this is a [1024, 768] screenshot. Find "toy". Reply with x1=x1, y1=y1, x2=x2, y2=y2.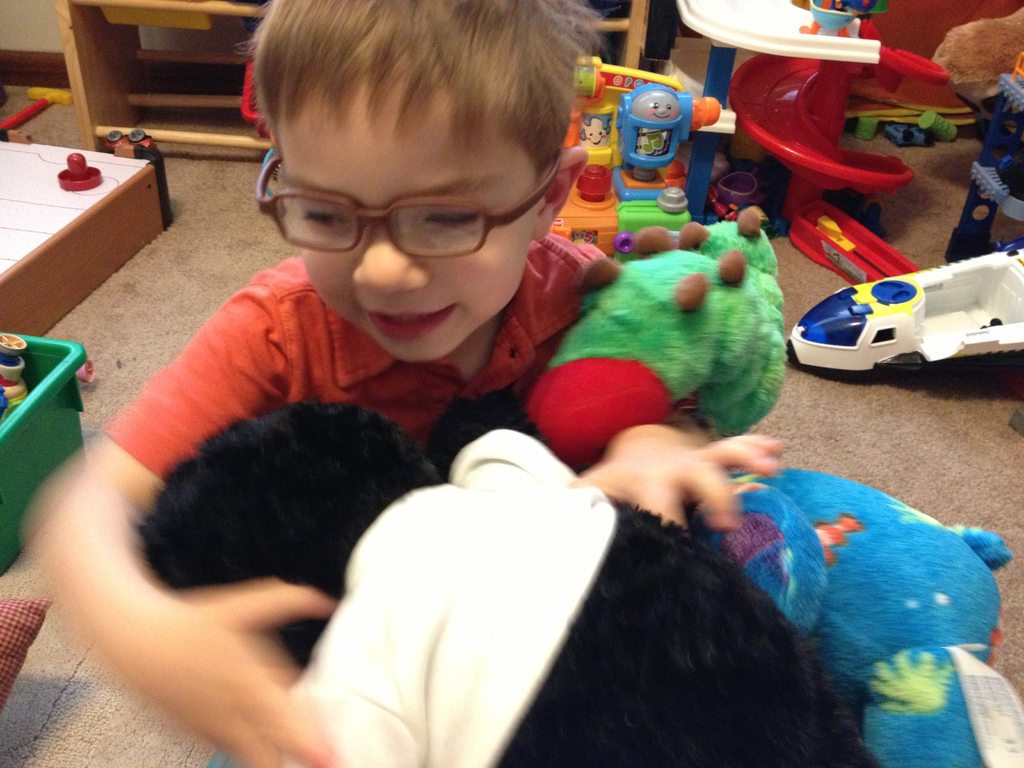
x1=855, y1=121, x2=877, y2=140.
